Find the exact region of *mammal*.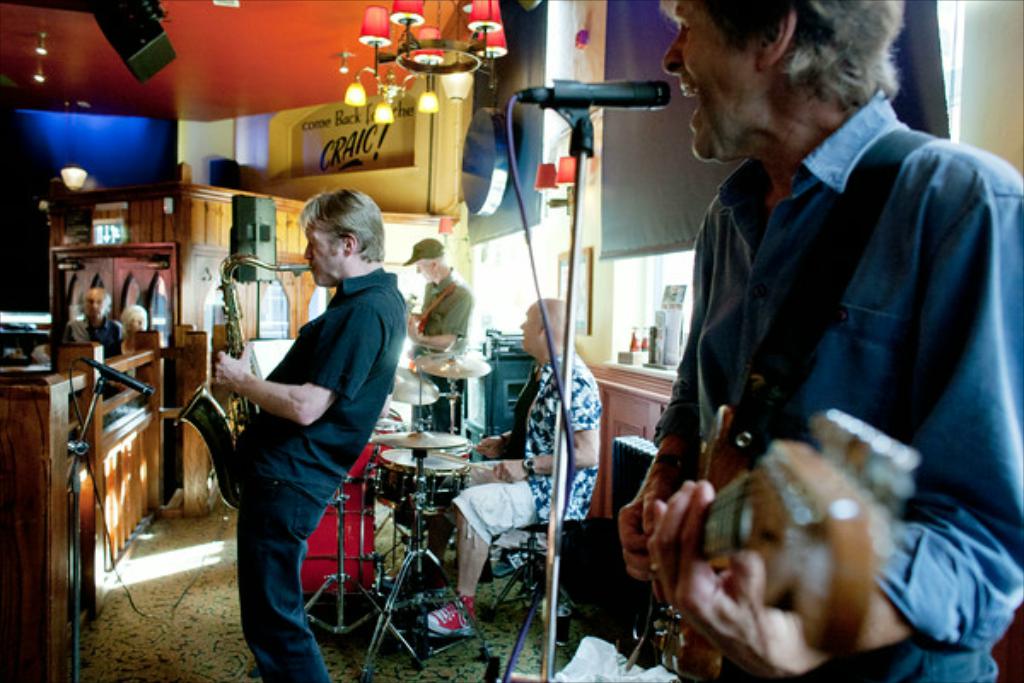
Exact region: [left=212, top=183, right=406, bottom=681].
